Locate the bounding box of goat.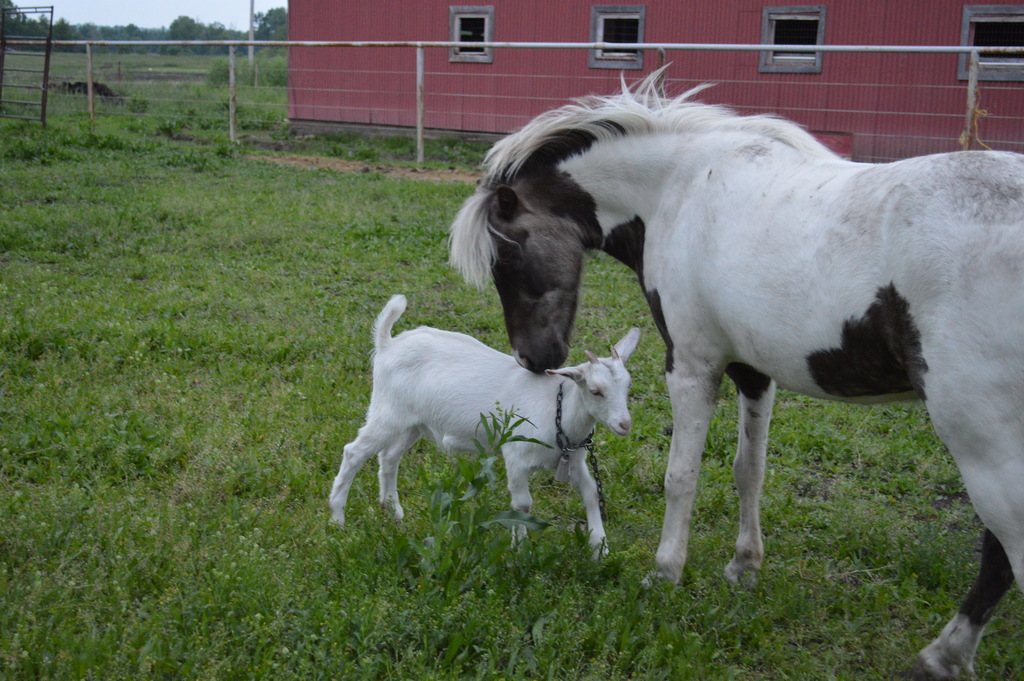
Bounding box: <box>330,295,643,560</box>.
